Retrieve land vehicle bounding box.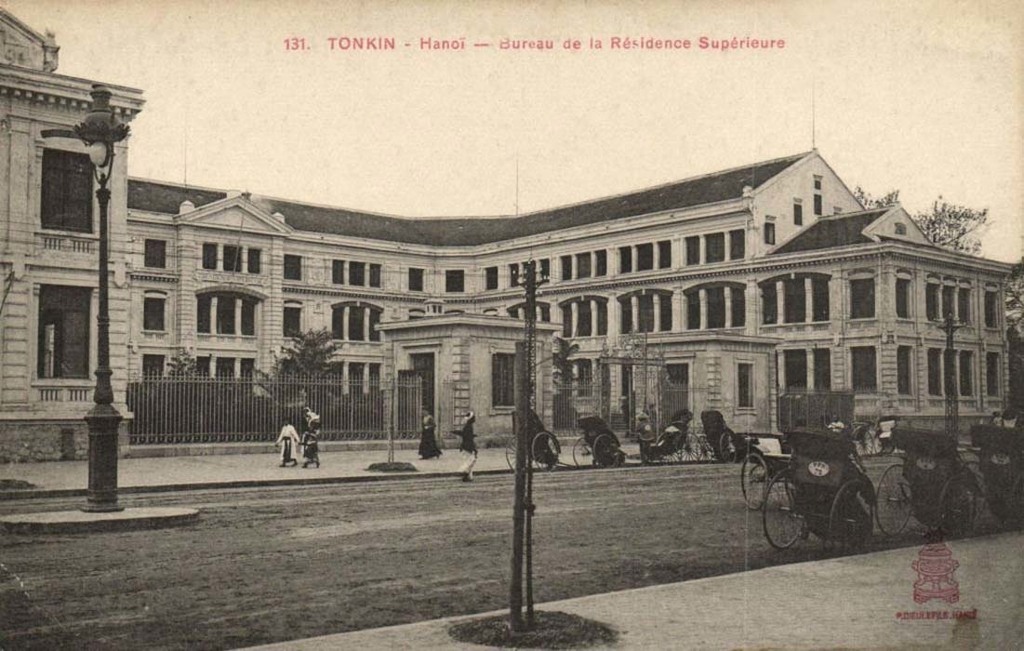
Bounding box: <bbox>700, 409, 745, 463</bbox>.
